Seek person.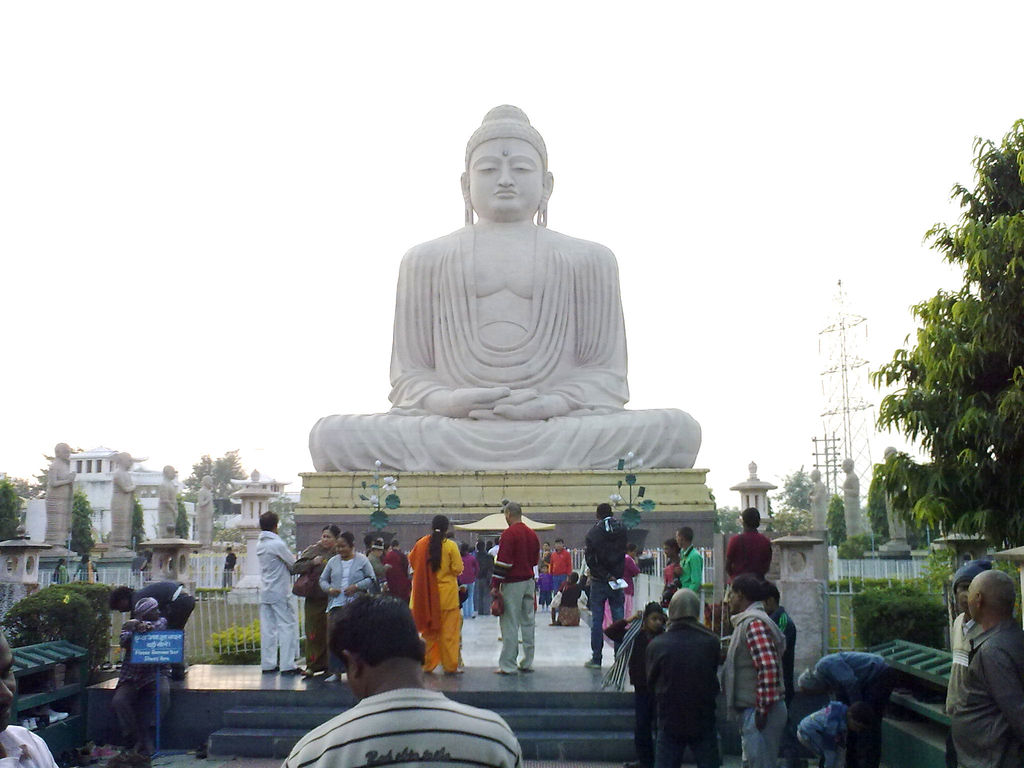
l=49, t=561, r=68, b=584.
